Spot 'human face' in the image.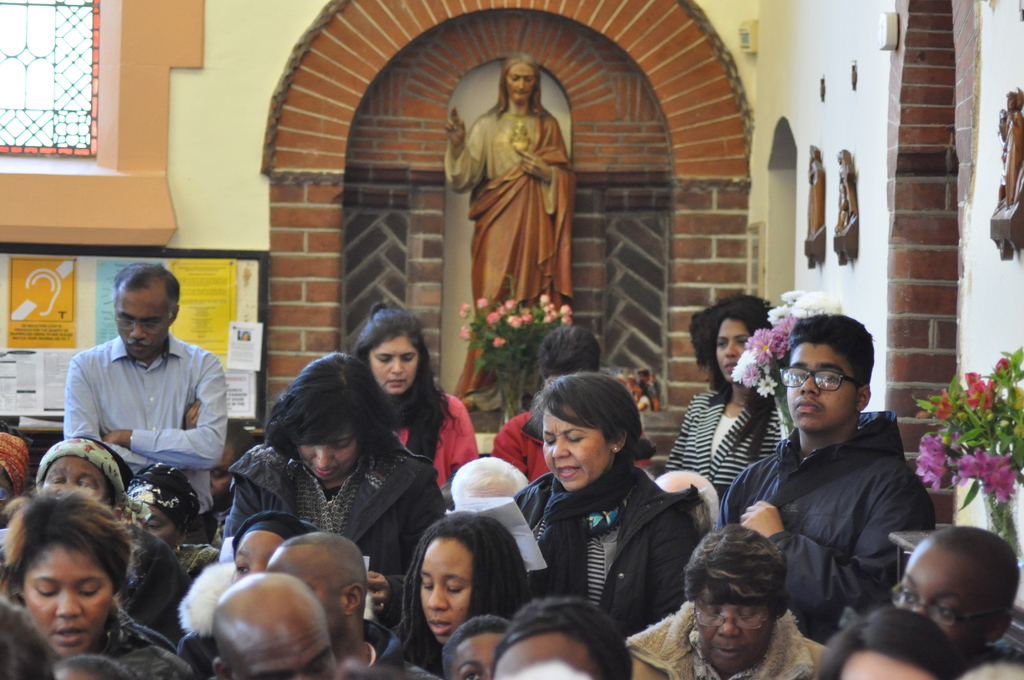
'human face' found at (x1=421, y1=525, x2=471, y2=650).
